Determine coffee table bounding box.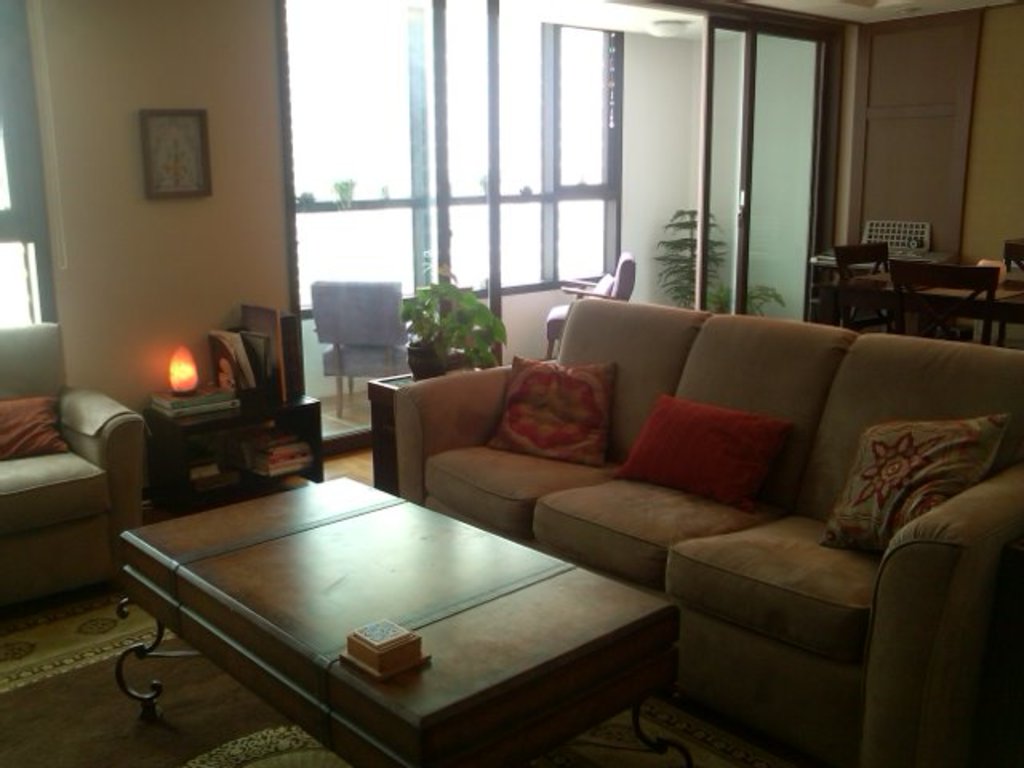
Determined: [123, 478, 680, 766].
